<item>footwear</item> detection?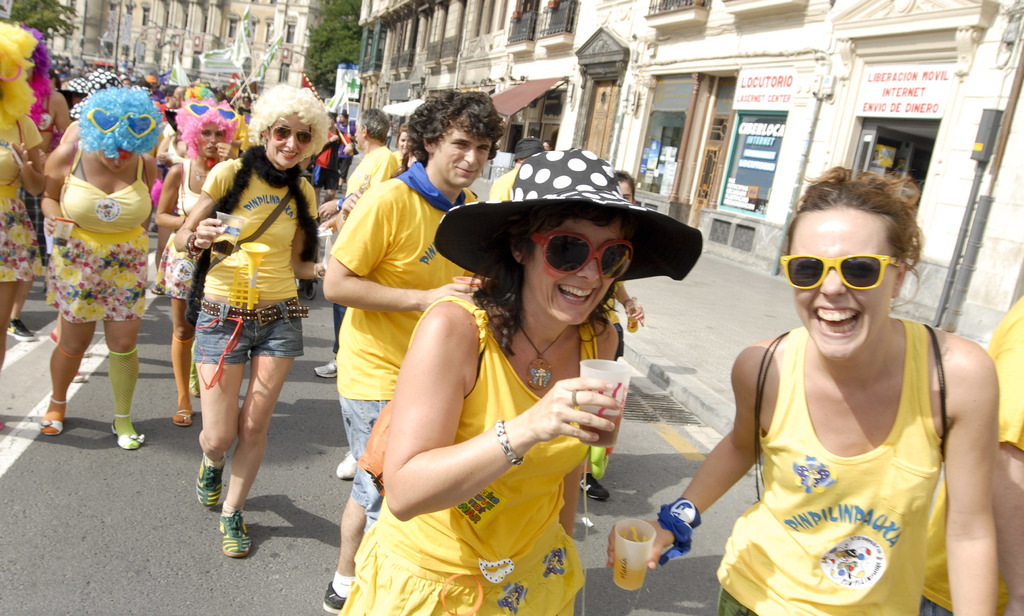
188/364/201/400
